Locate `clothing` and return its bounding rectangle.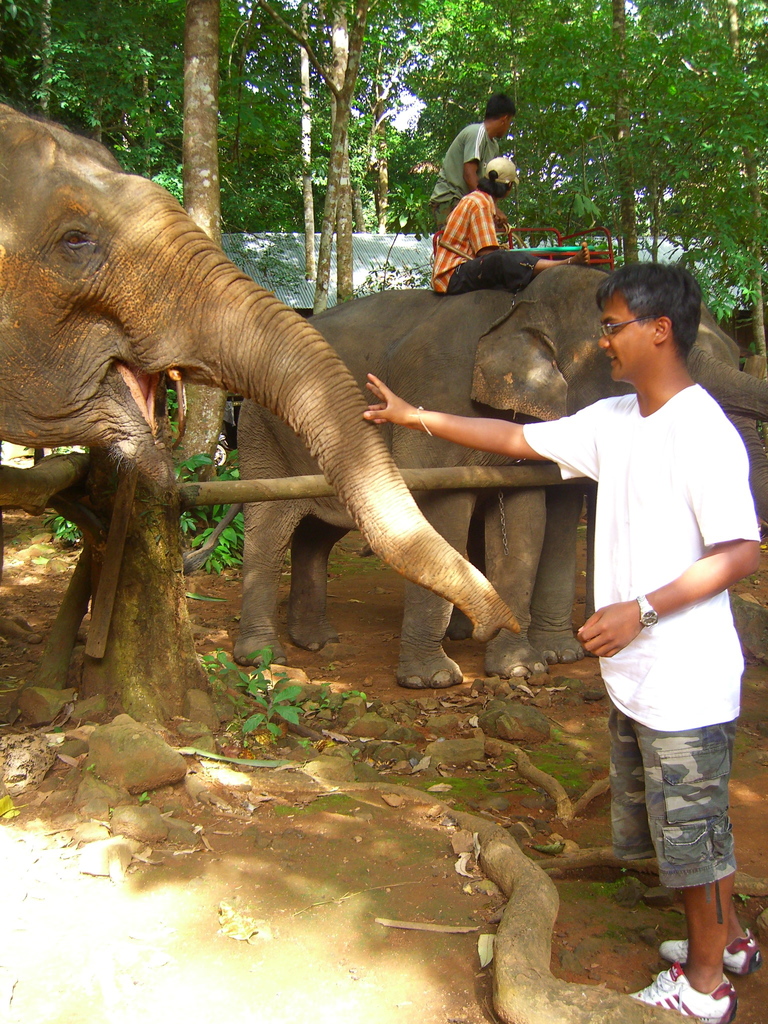
<bbox>527, 375, 767, 893</bbox>.
